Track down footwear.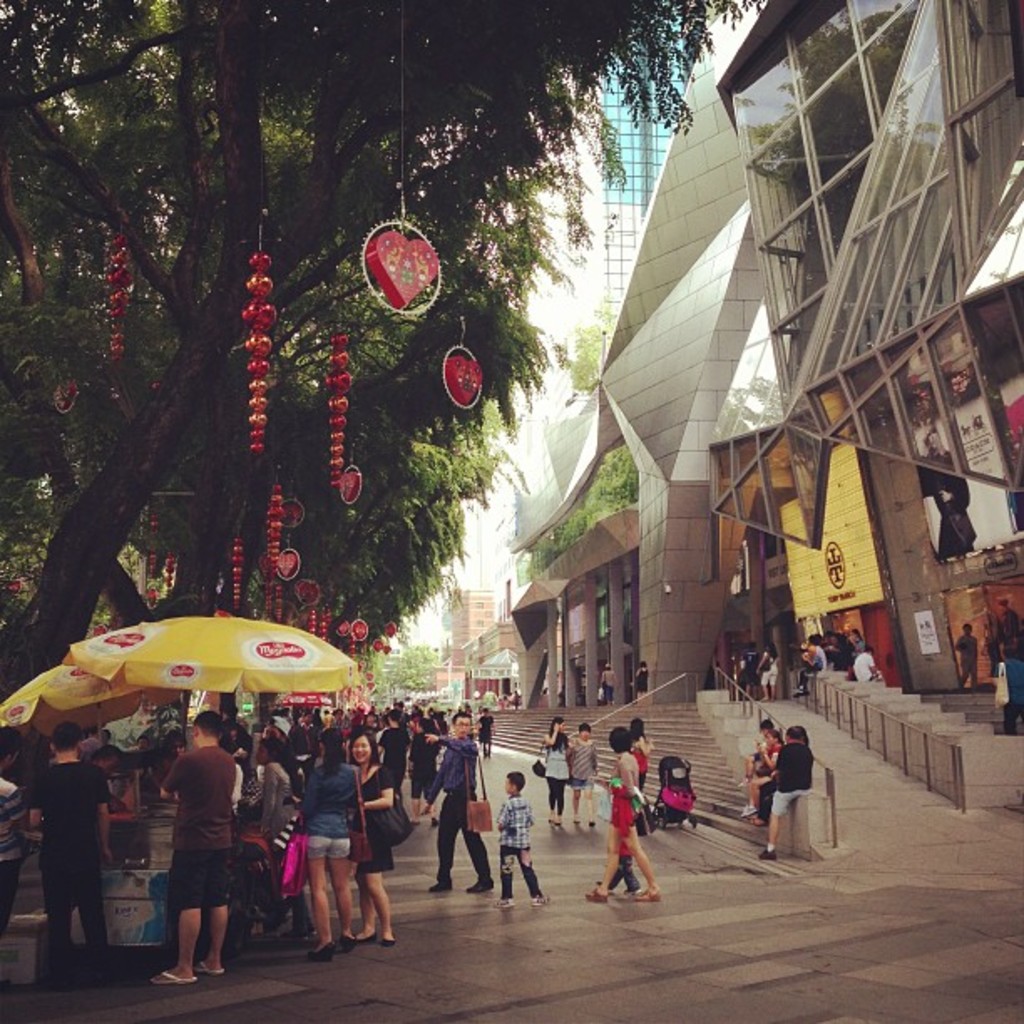
Tracked to x1=547, y1=810, x2=567, y2=827.
